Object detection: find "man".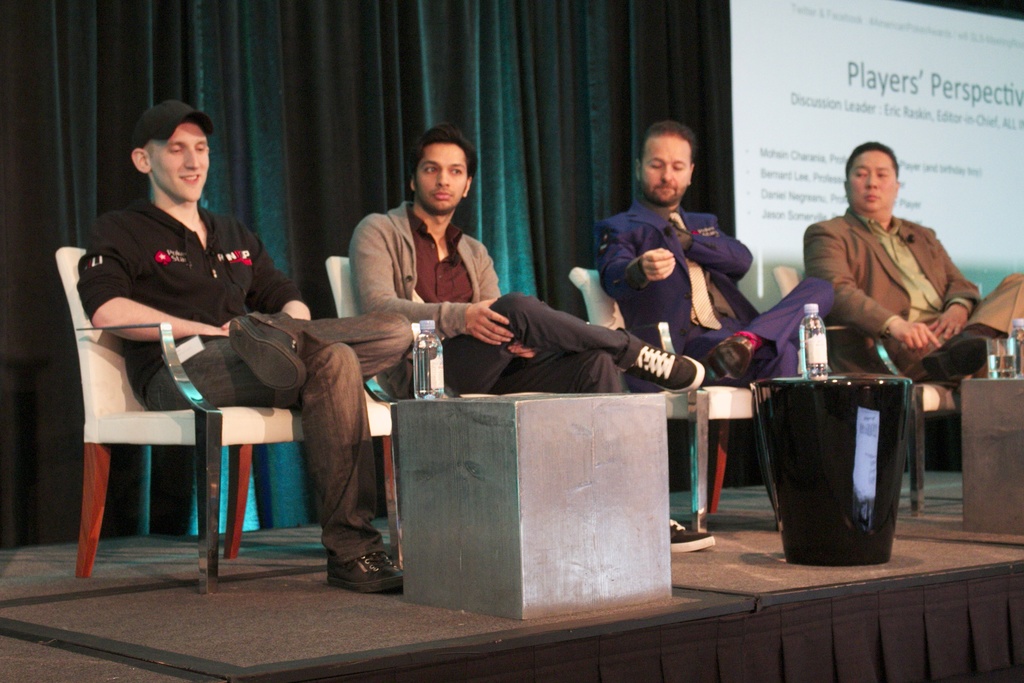
bbox(81, 132, 372, 556).
